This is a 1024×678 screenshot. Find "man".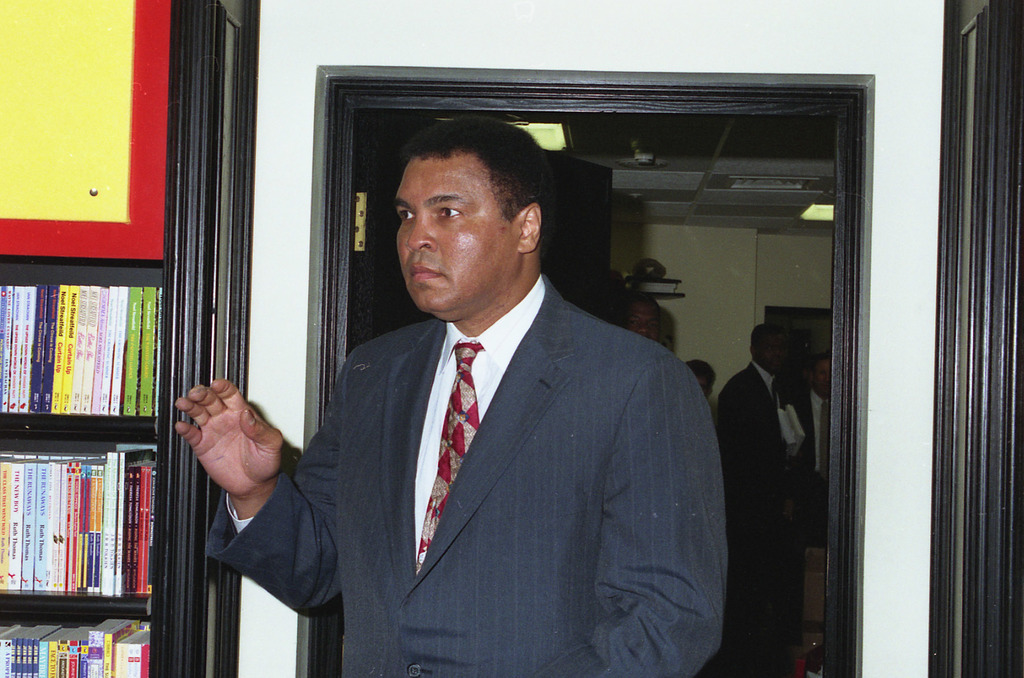
Bounding box: 719:325:797:654.
